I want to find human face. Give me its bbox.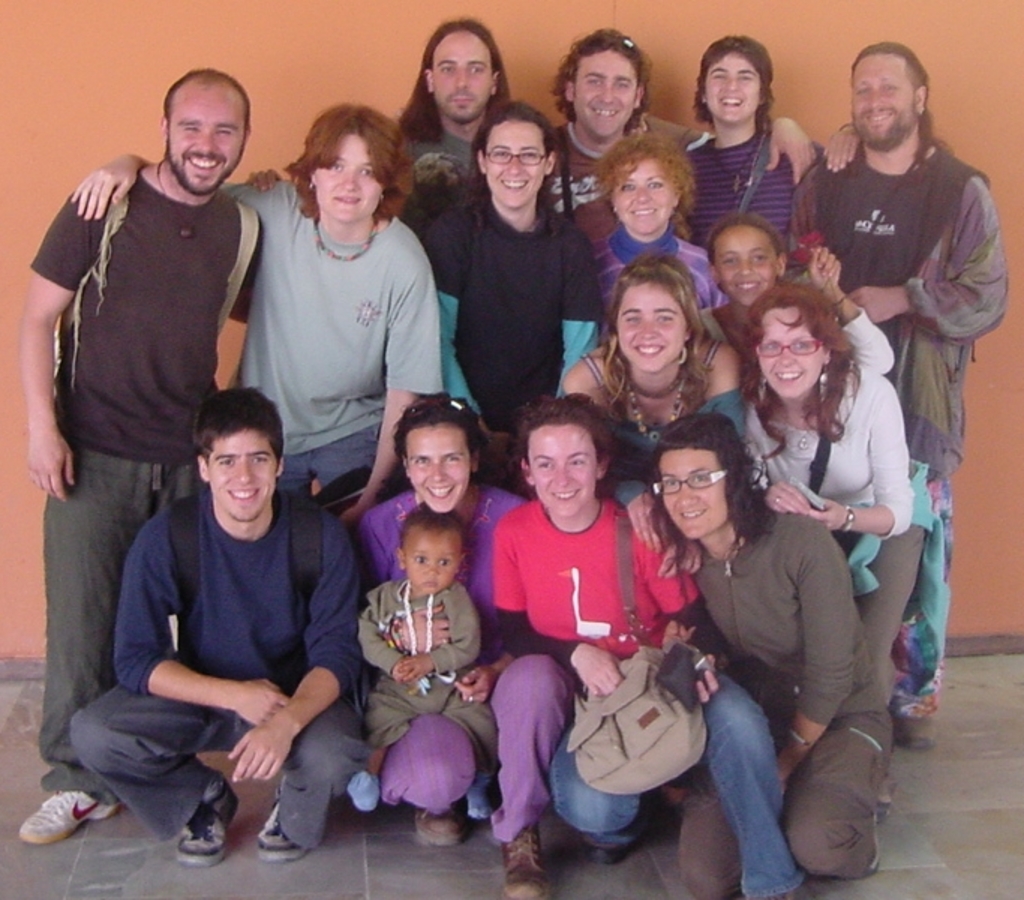
<bbox>402, 533, 460, 594</bbox>.
